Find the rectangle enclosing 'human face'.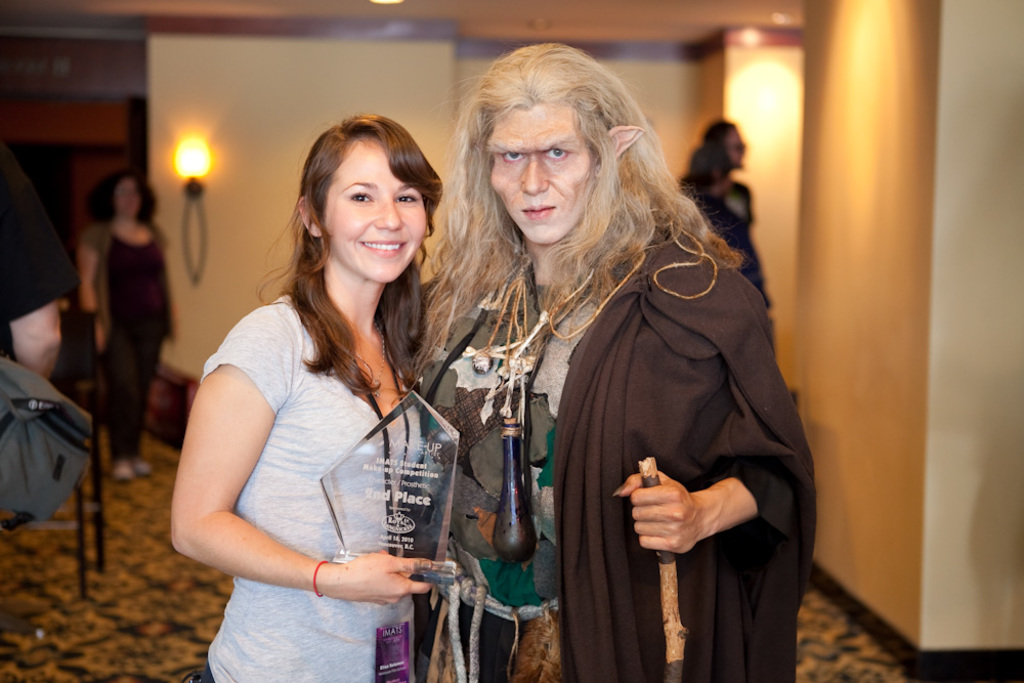
region(322, 141, 429, 285).
